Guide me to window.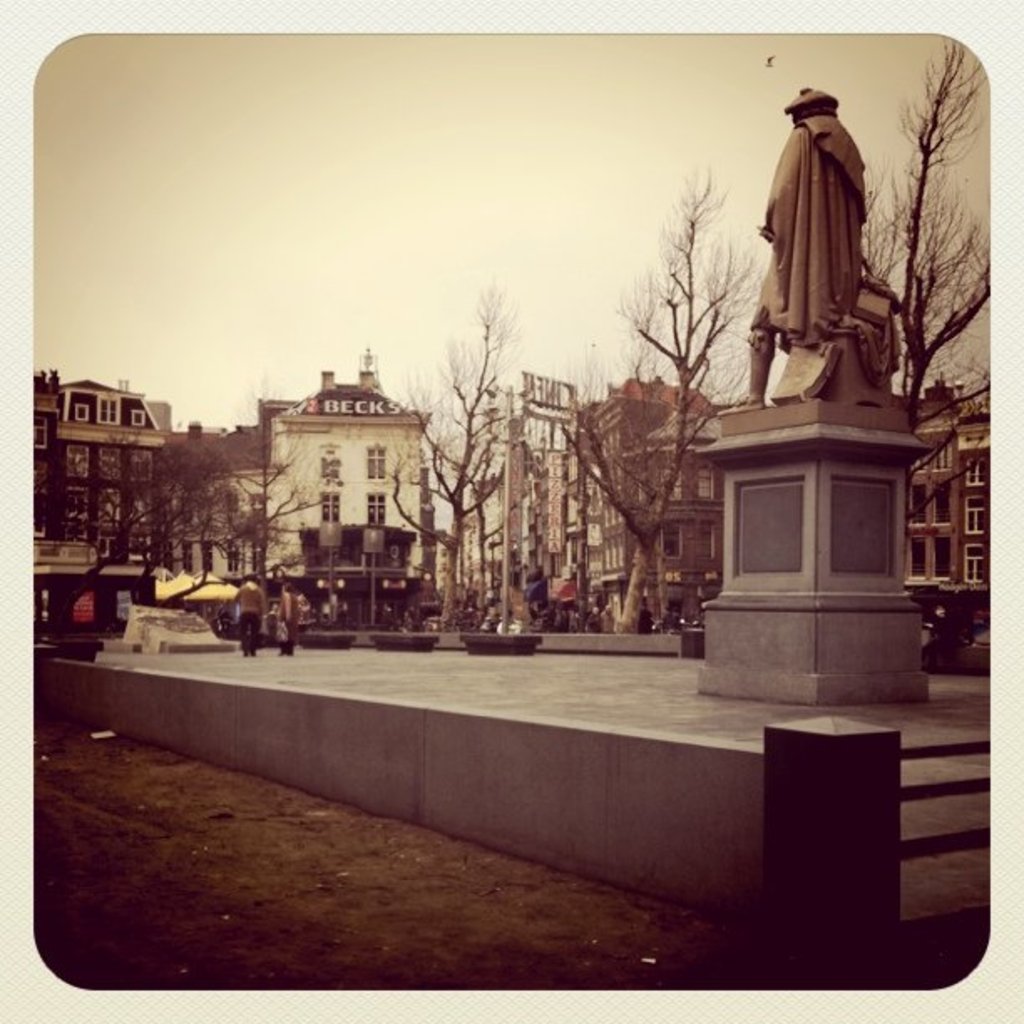
Guidance: bbox=[661, 524, 683, 559].
